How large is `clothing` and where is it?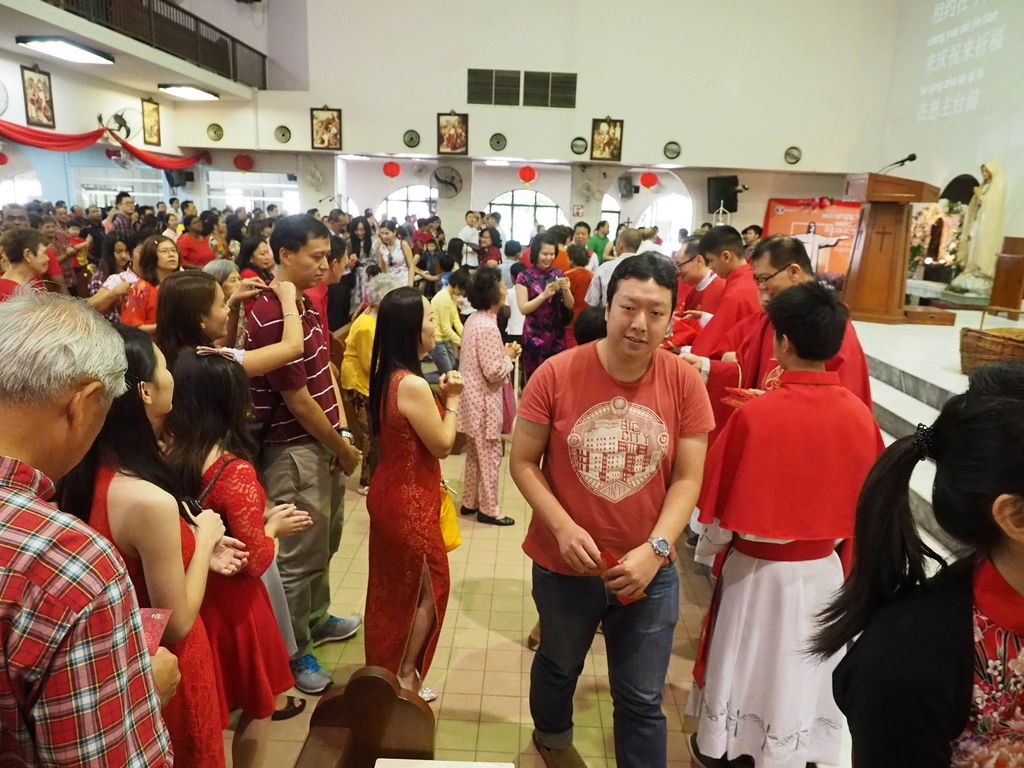
Bounding box: l=526, t=264, r=566, b=332.
